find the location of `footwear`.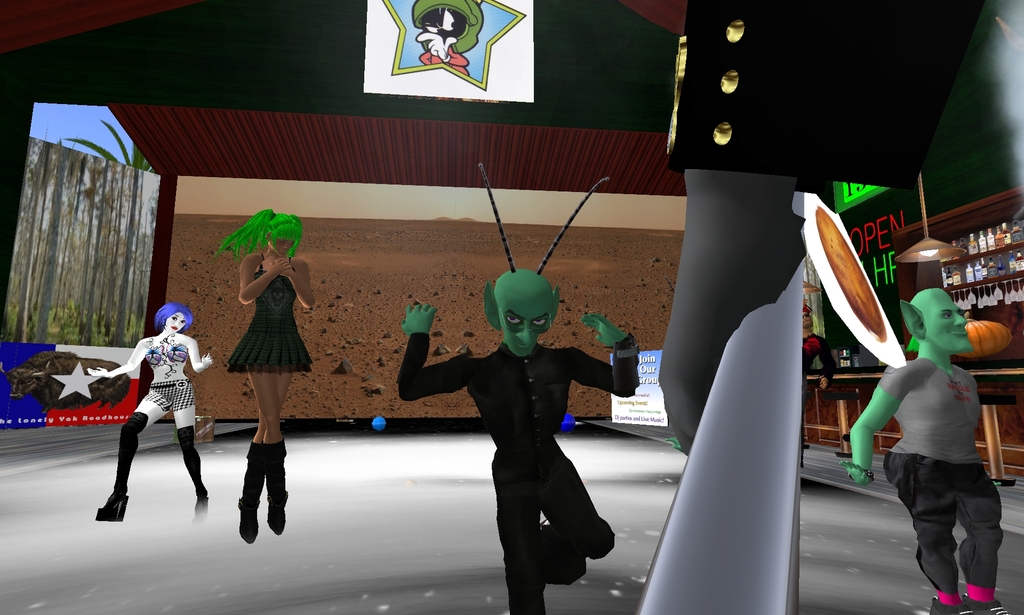
Location: x1=228 y1=434 x2=281 y2=552.
